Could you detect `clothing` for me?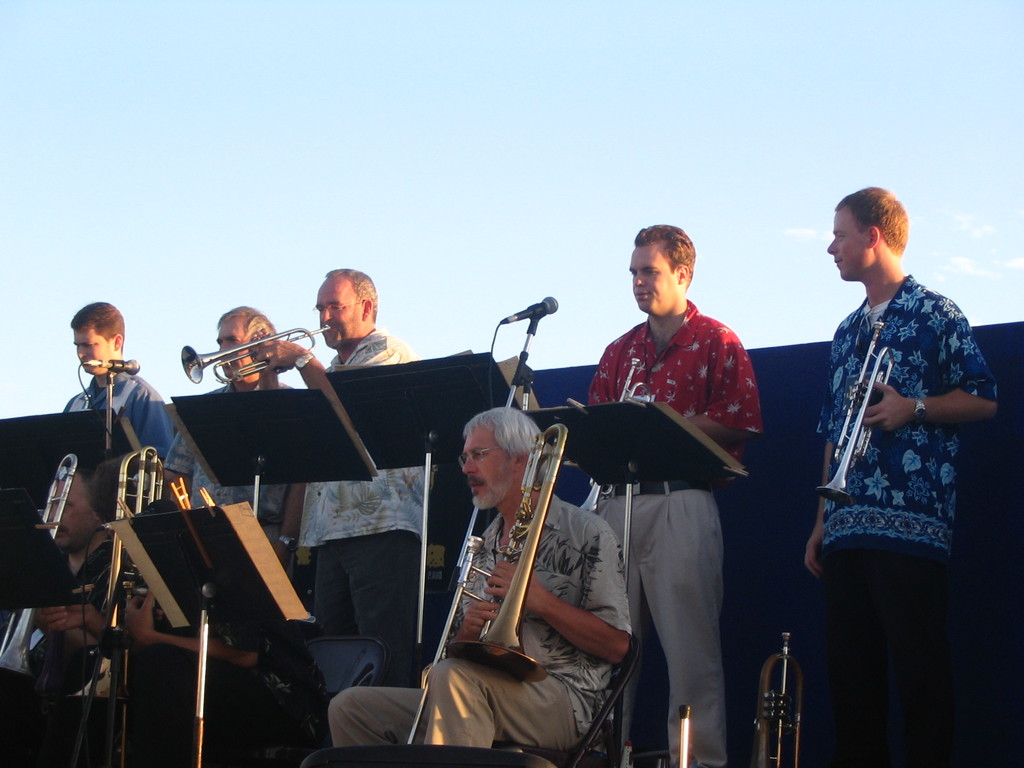
Detection result: region(133, 596, 314, 767).
